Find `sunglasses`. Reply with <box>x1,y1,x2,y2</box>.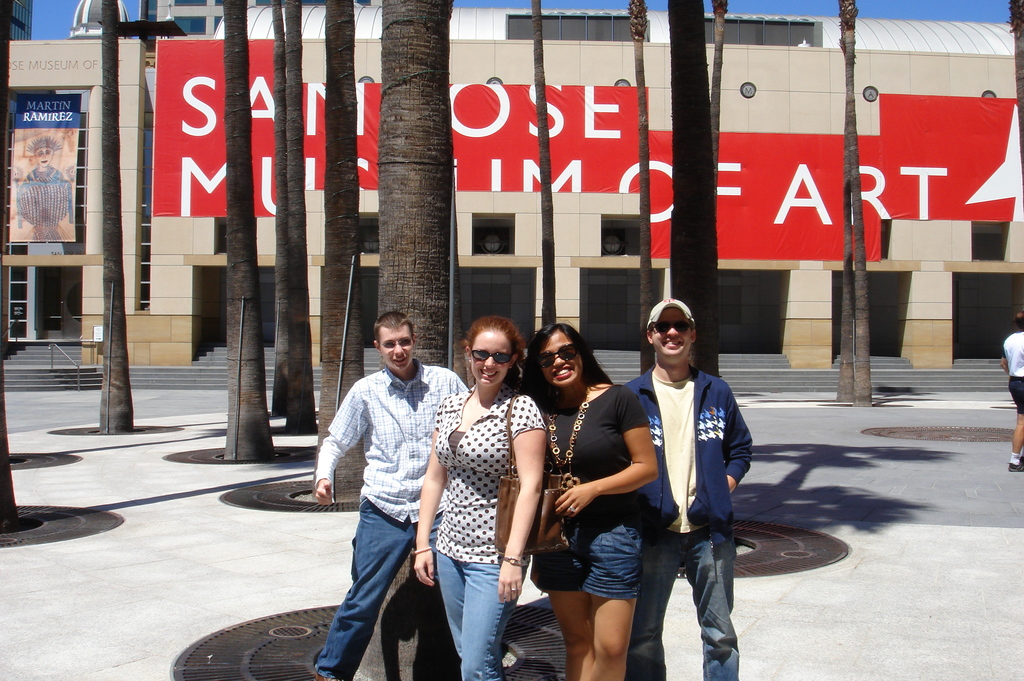
<box>467,350,515,365</box>.
